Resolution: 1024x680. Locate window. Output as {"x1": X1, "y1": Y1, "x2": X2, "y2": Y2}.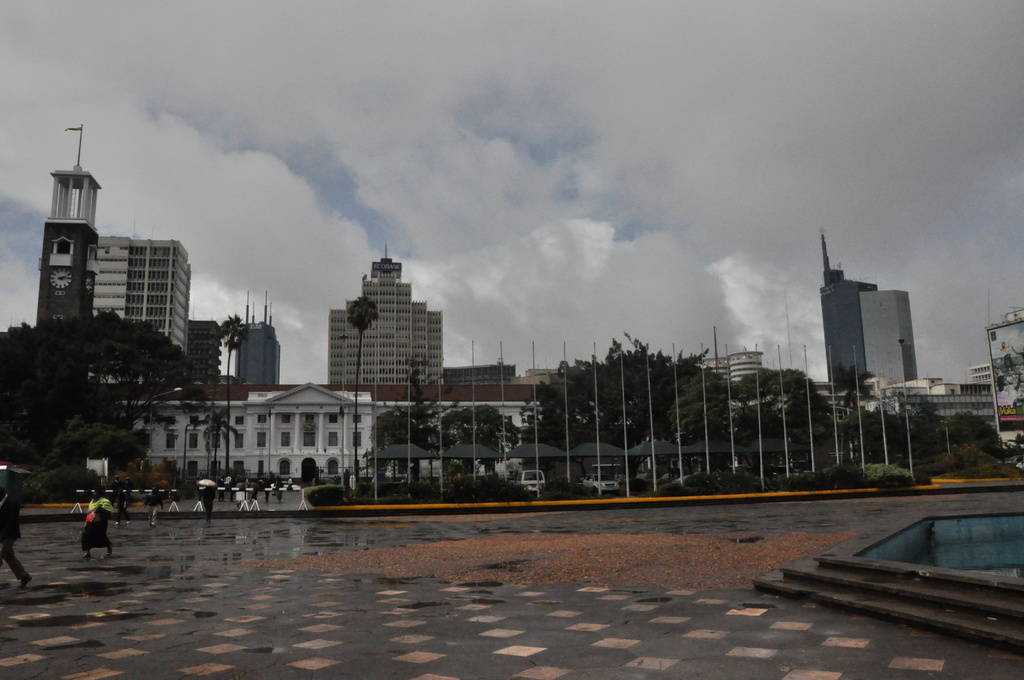
{"x1": 282, "y1": 414, "x2": 289, "y2": 424}.
